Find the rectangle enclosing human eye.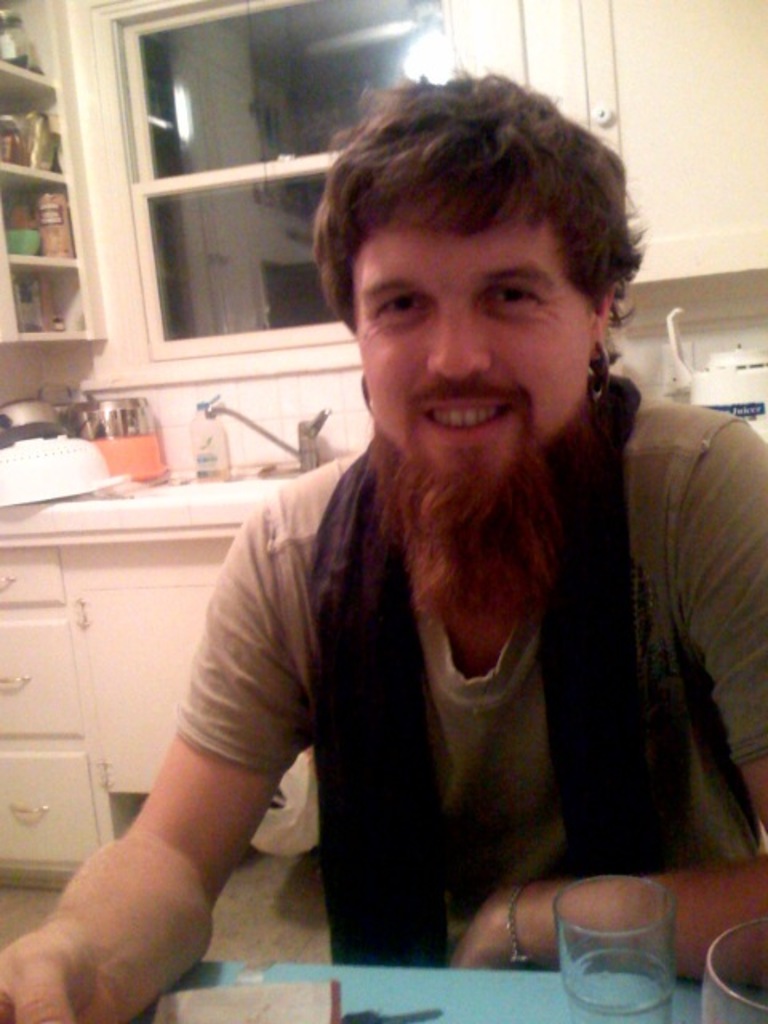
region(368, 290, 429, 318).
